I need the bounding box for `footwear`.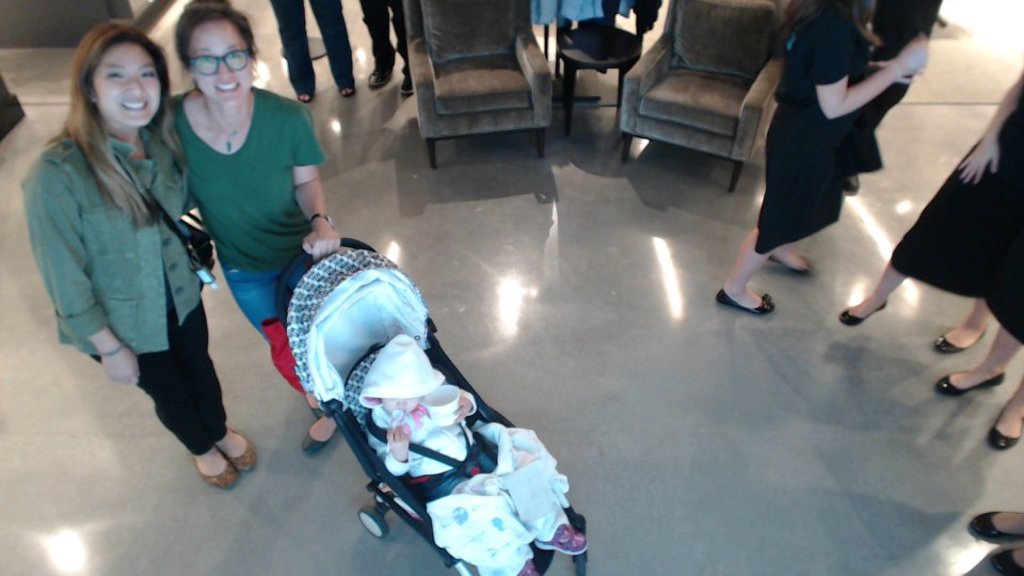
Here it is: [left=718, top=287, right=774, bottom=316].
